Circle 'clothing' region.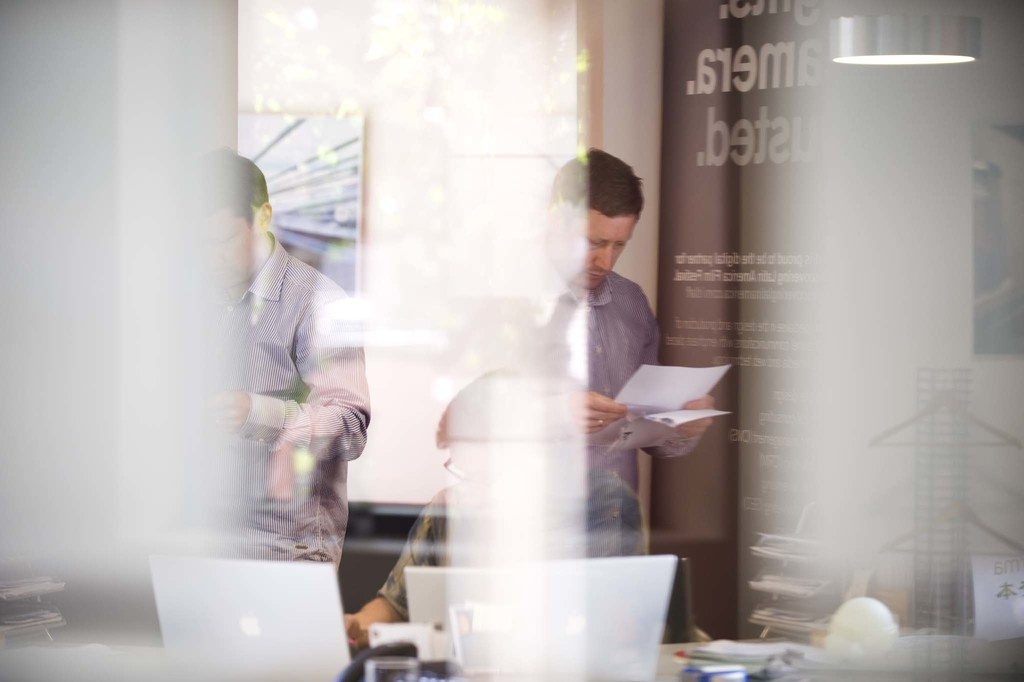
Region: 532, 260, 675, 574.
